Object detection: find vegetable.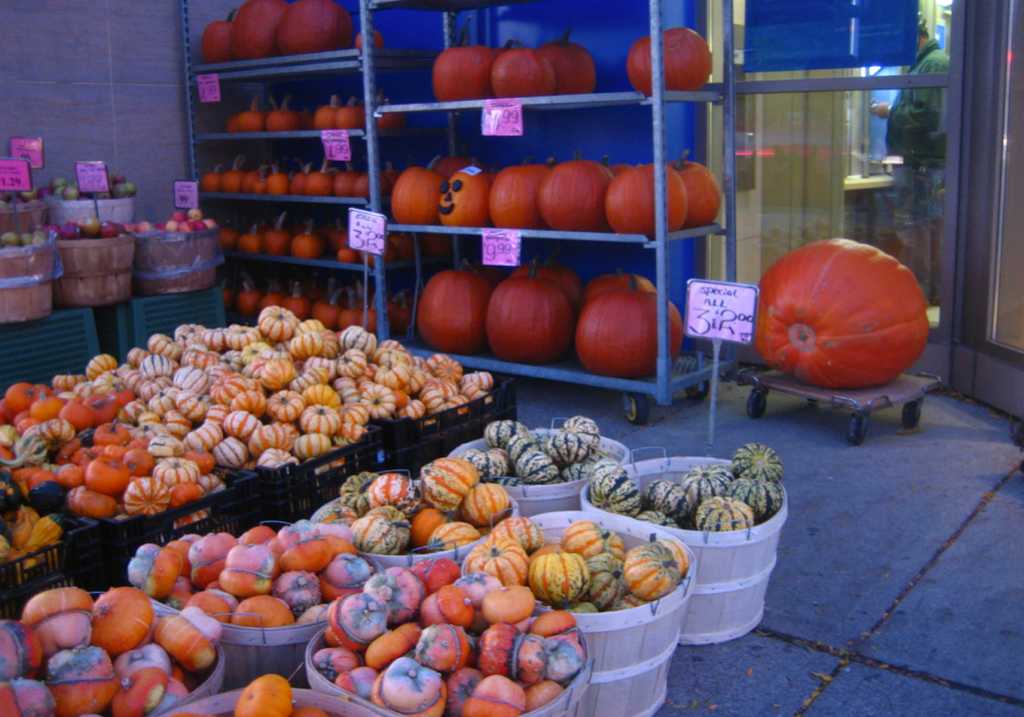
rect(318, 554, 374, 599).
